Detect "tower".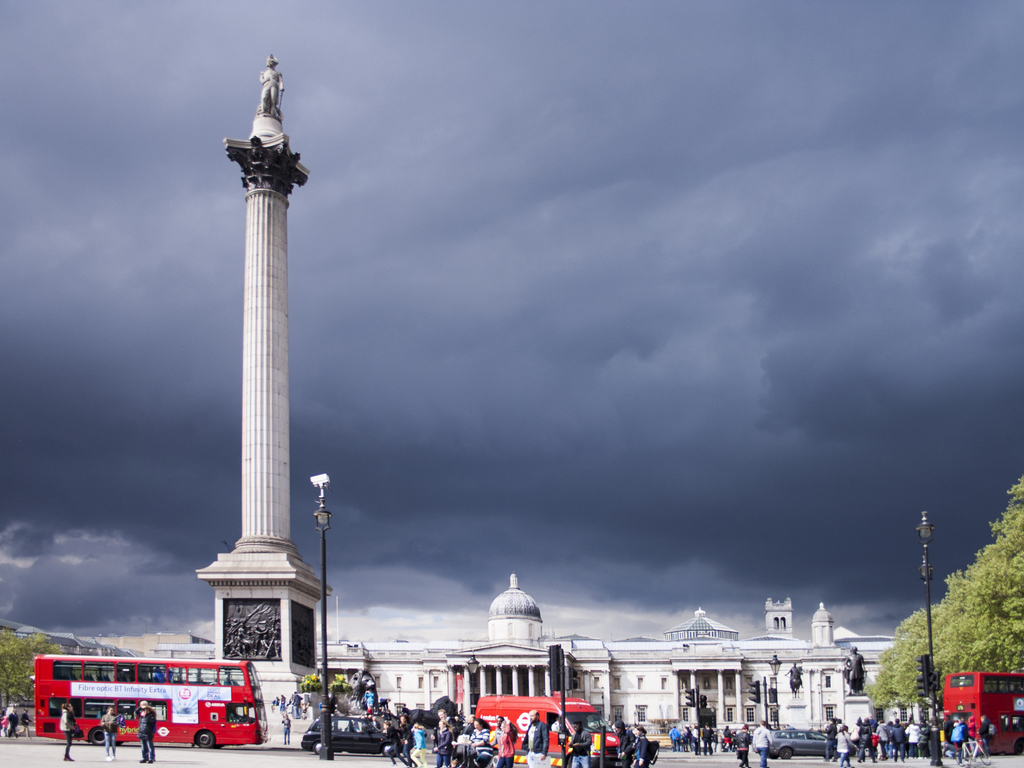
Detected at <bbox>188, 41, 359, 755</bbox>.
